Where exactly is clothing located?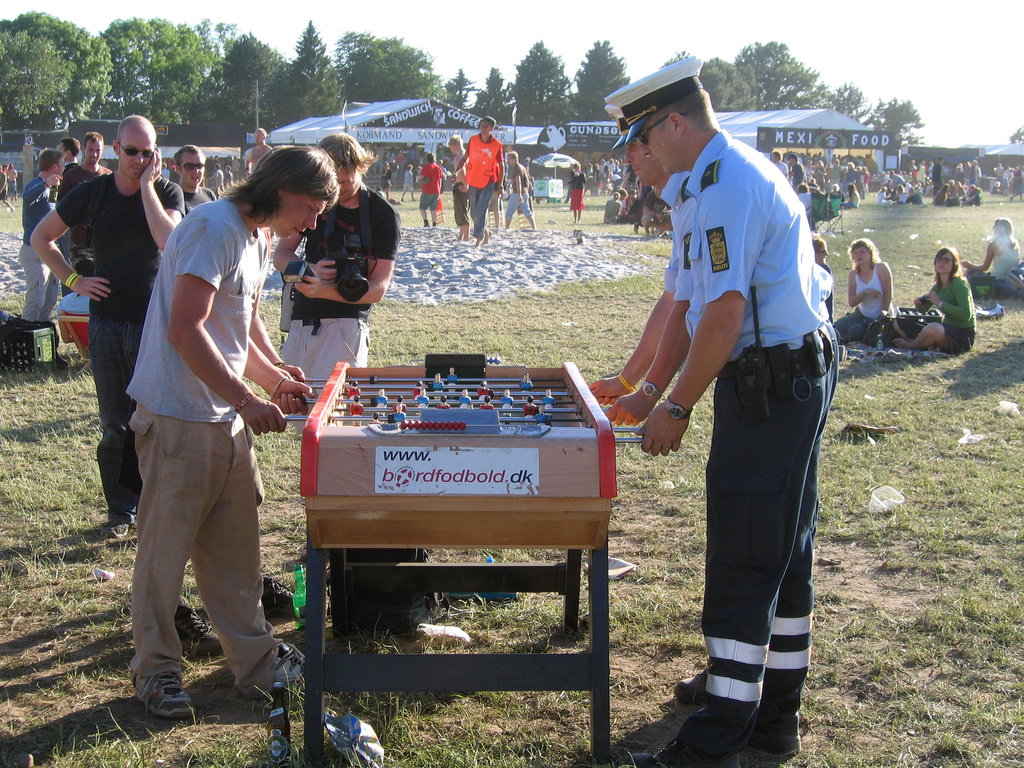
Its bounding box is x1=405, y1=147, x2=417, y2=171.
